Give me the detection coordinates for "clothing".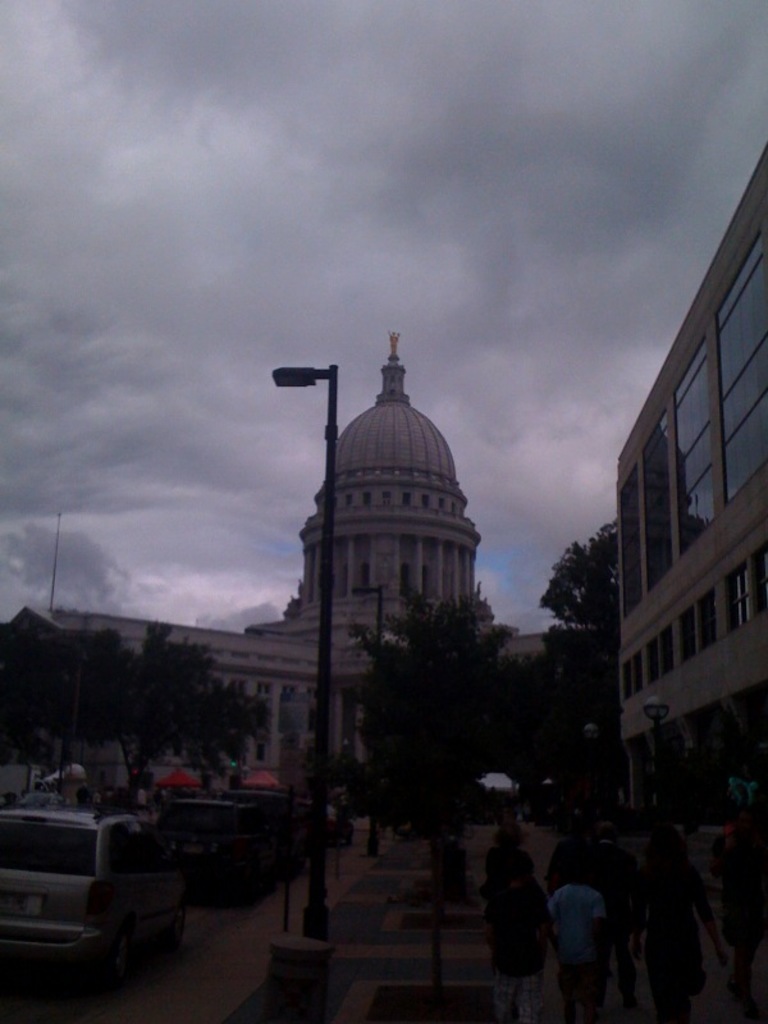
Rect(490, 829, 531, 858).
